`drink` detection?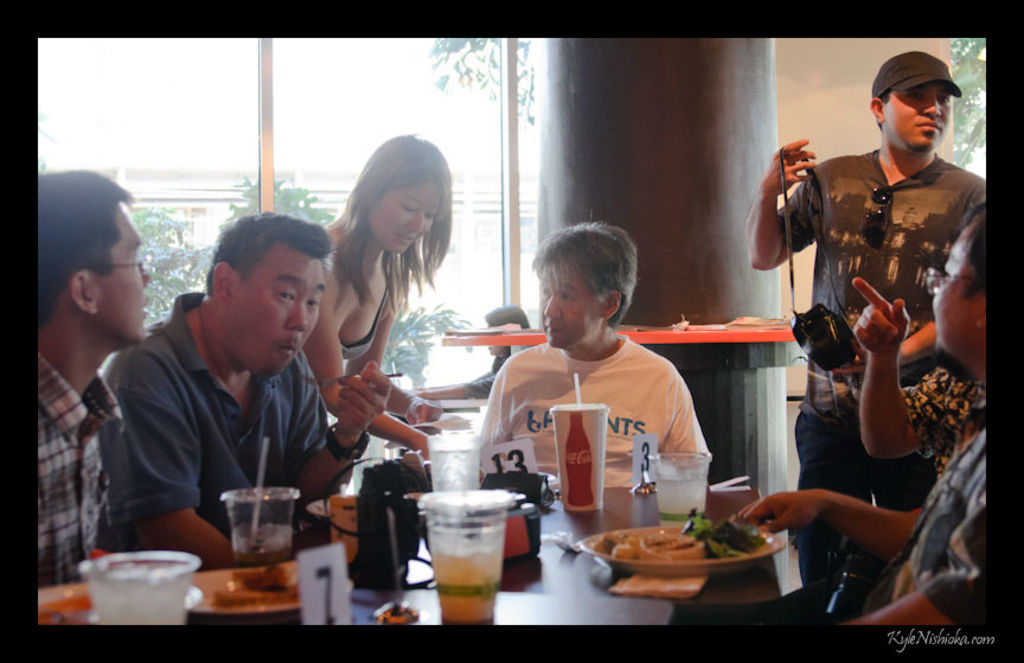
rect(423, 431, 471, 497)
